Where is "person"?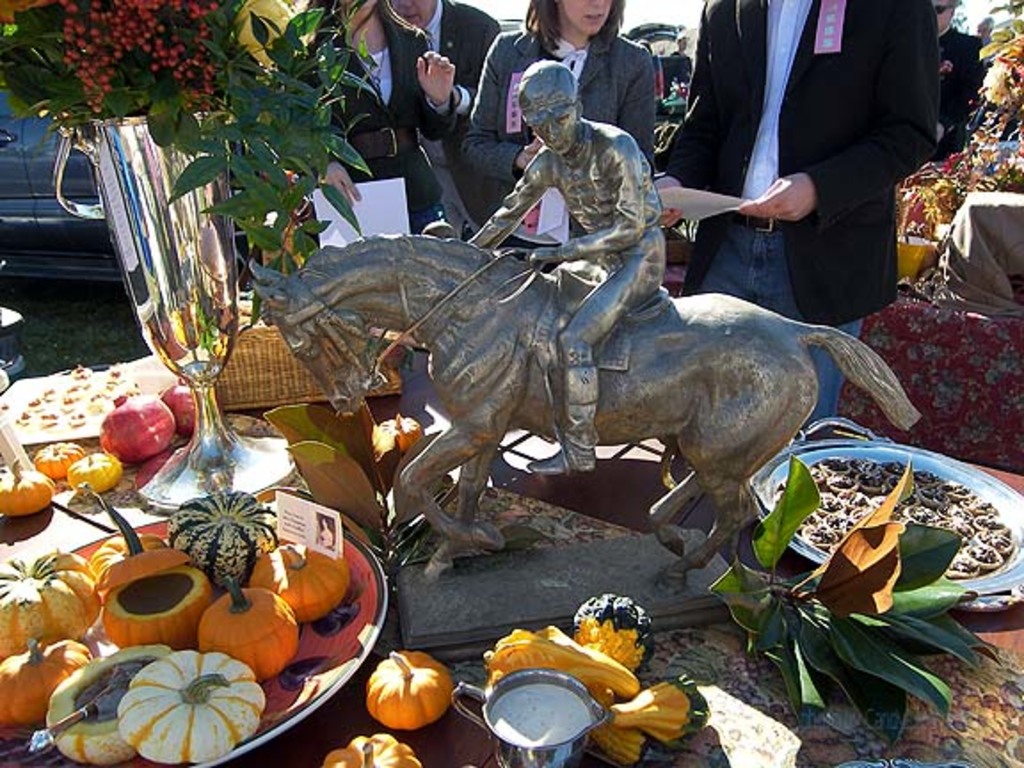
bbox=(460, 0, 658, 245).
